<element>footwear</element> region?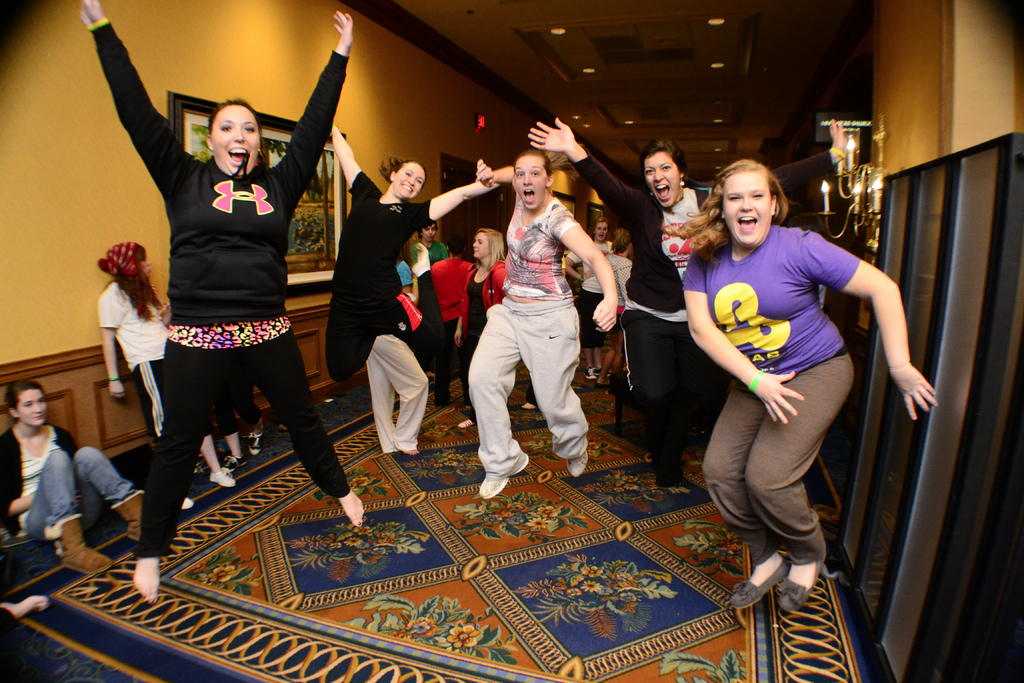
(226,456,244,473)
